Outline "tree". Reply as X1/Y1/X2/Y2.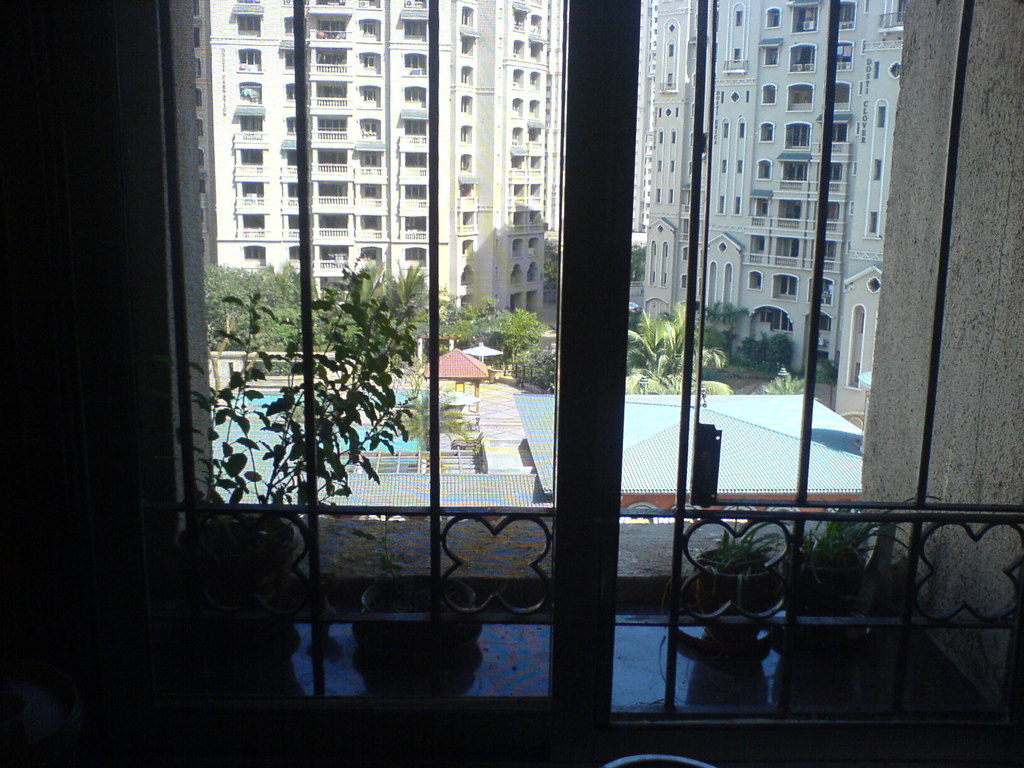
372/246/437/342.
